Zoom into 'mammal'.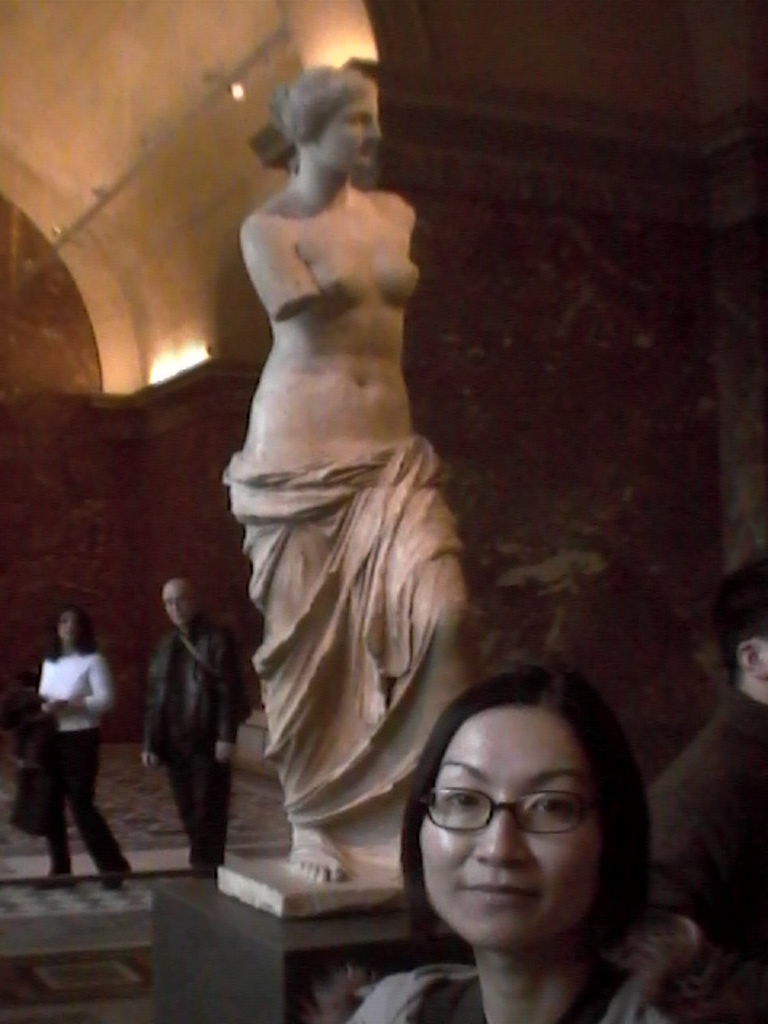
Zoom target: 302,666,723,1022.
